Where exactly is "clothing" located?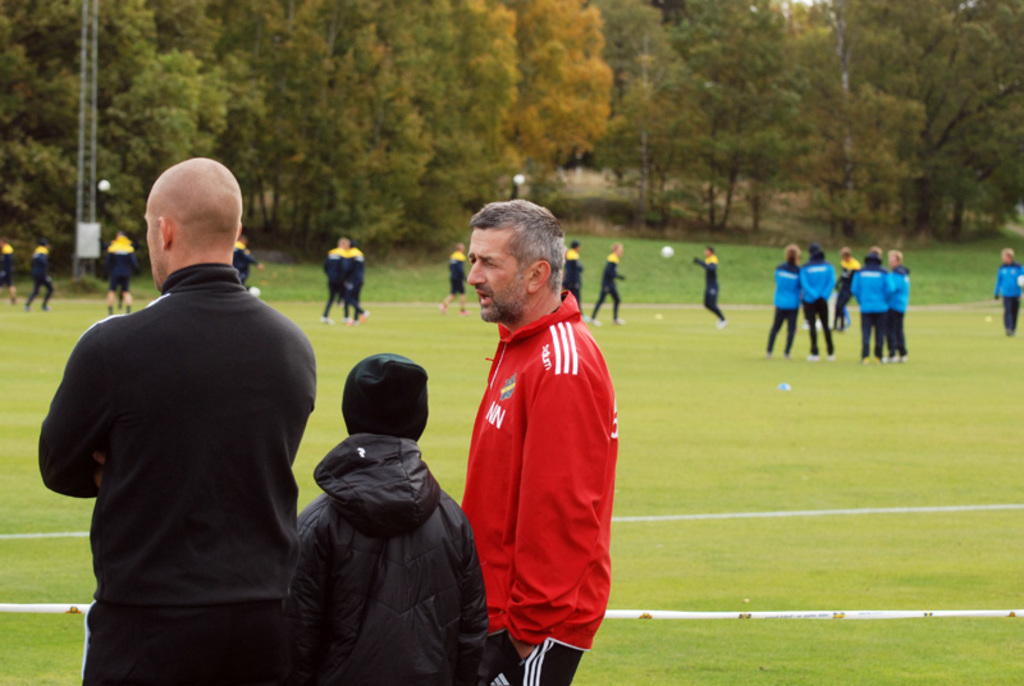
Its bounding box is region(324, 247, 360, 316).
